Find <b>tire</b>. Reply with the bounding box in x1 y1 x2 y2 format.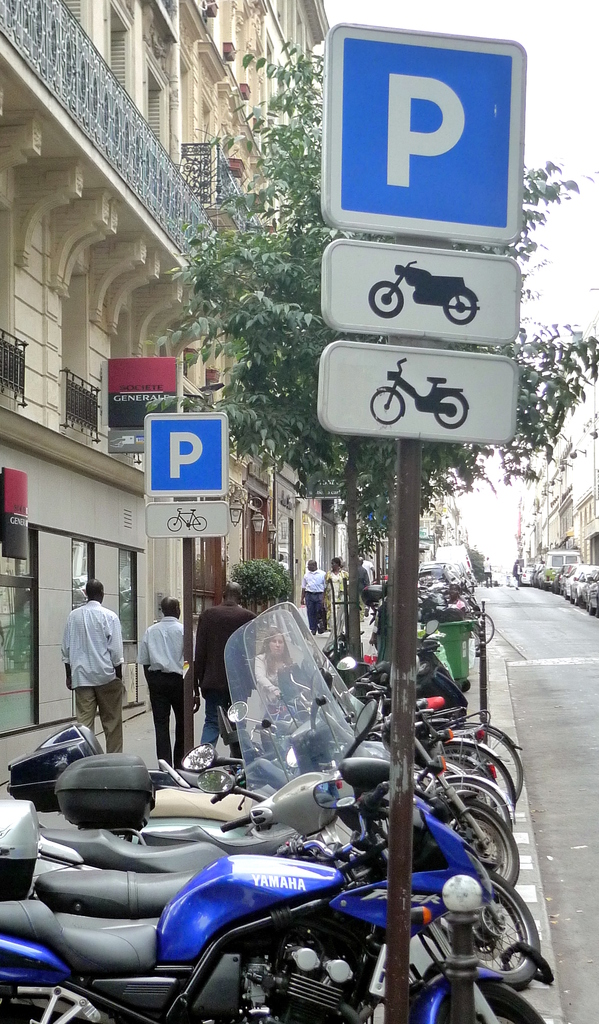
430 743 517 815.
